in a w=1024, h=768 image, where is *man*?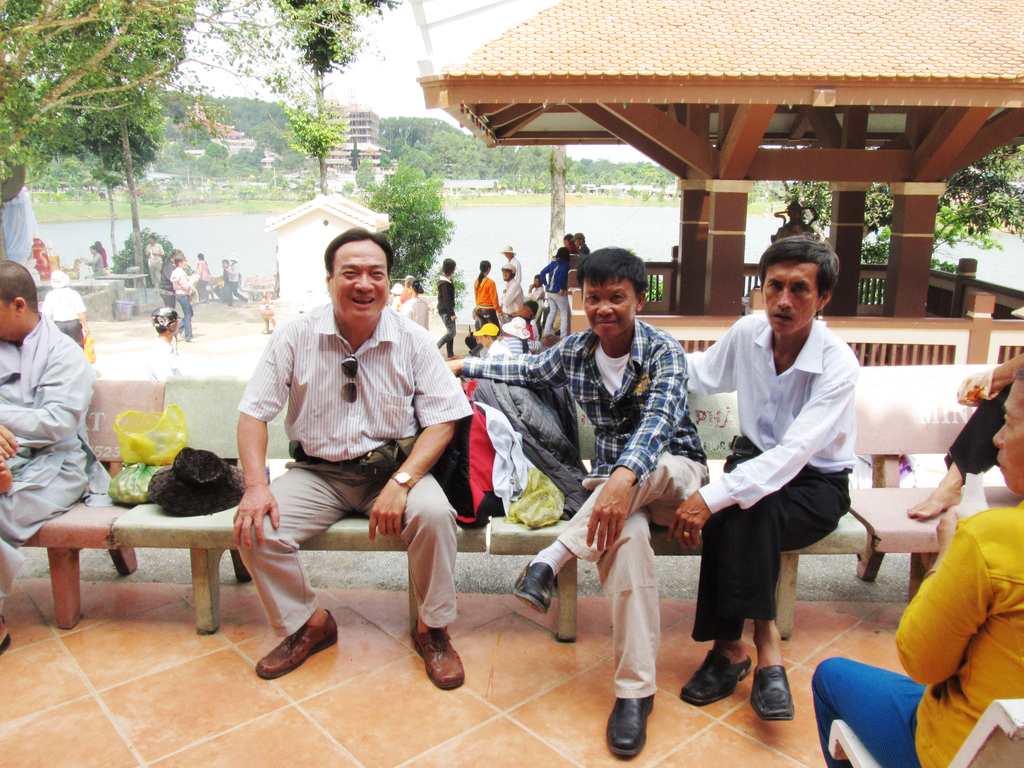
[x1=499, y1=264, x2=525, y2=330].
